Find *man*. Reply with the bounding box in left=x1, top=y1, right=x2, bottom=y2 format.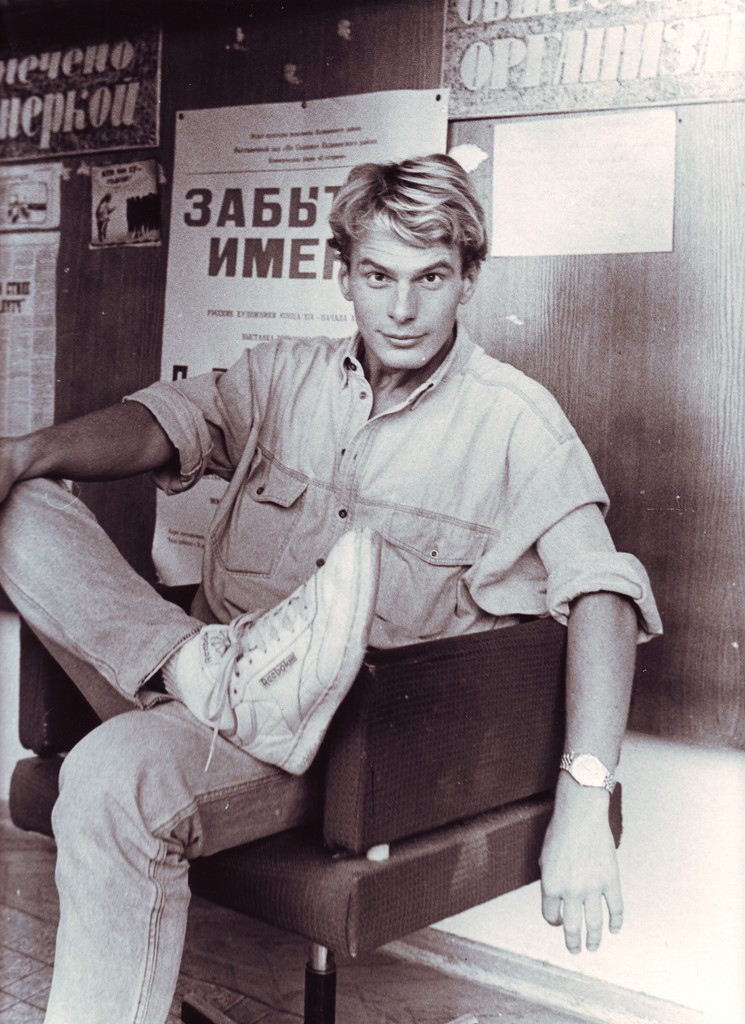
left=0, top=156, right=667, bottom=1023.
